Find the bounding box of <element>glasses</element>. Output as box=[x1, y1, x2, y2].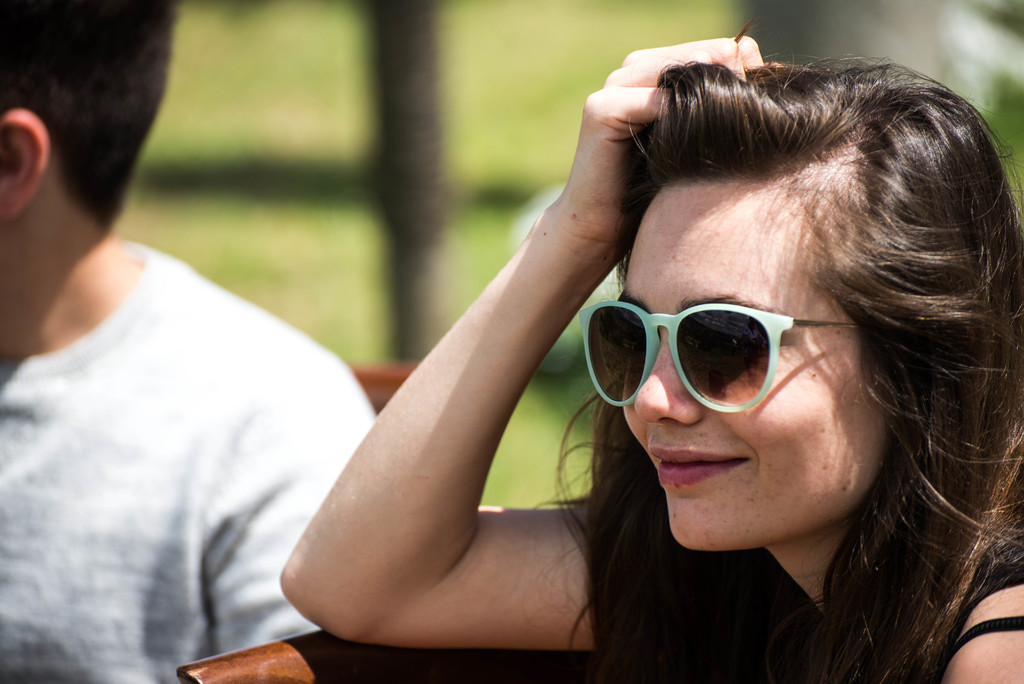
box=[581, 276, 867, 426].
